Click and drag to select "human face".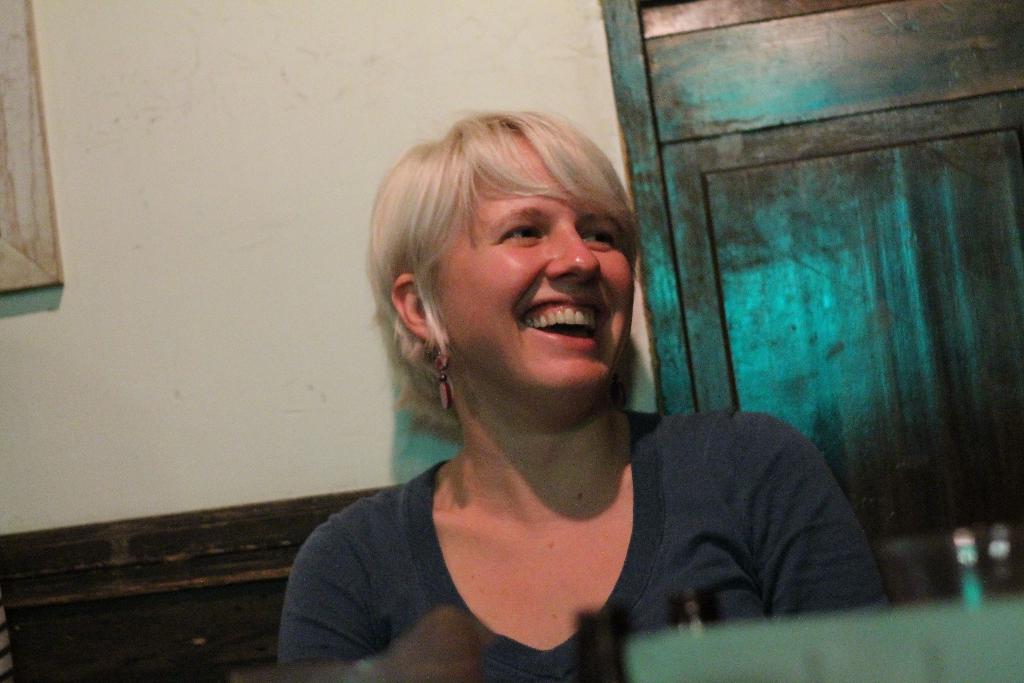
Selection: [left=415, top=140, right=637, bottom=407].
